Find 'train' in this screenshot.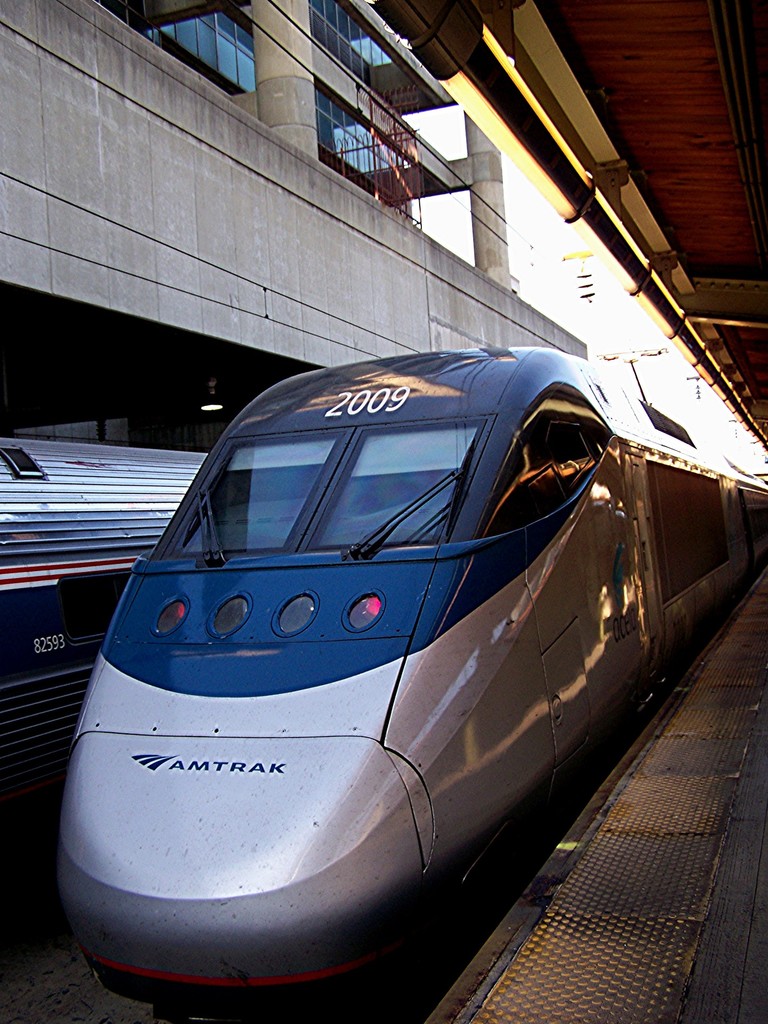
The bounding box for 'train' is [61, 342, 767, 1014].
